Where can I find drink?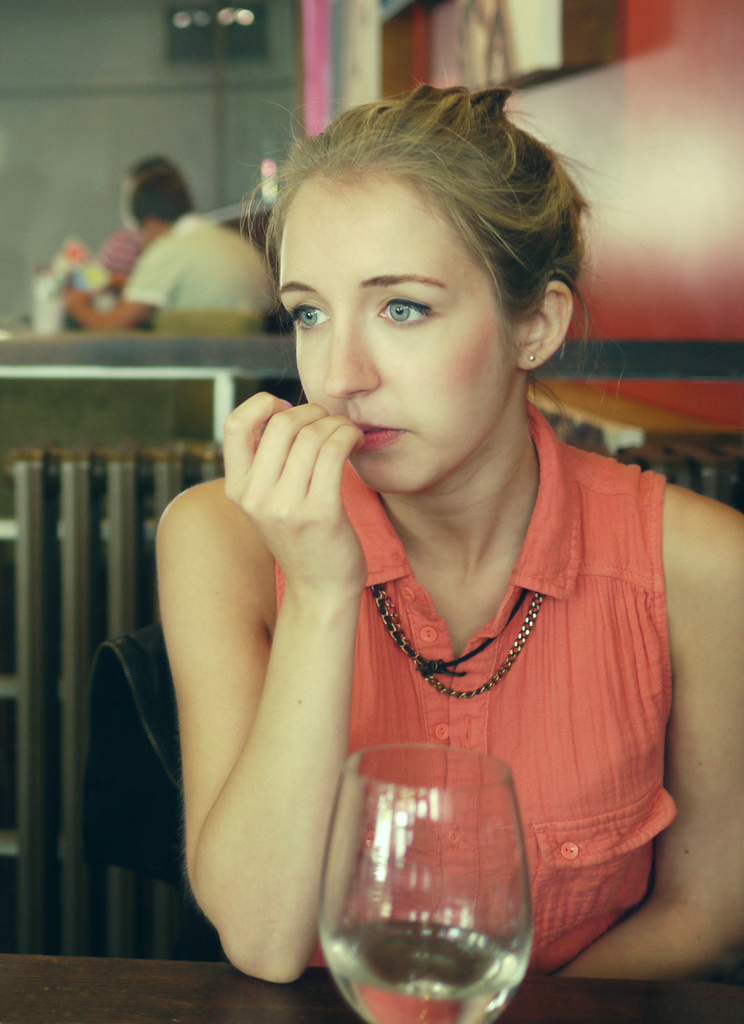
You can find it at box(325, 918, 524, 1023).
